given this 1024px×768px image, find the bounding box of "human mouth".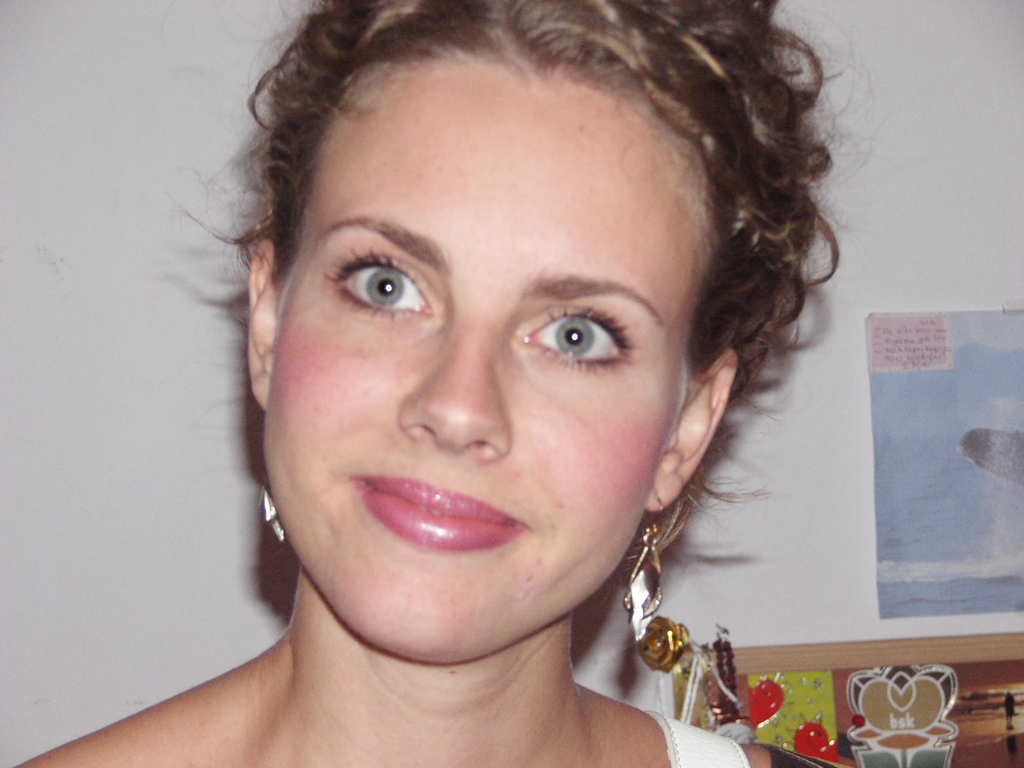
[left=354, top=477, right=519, bottom=547].
